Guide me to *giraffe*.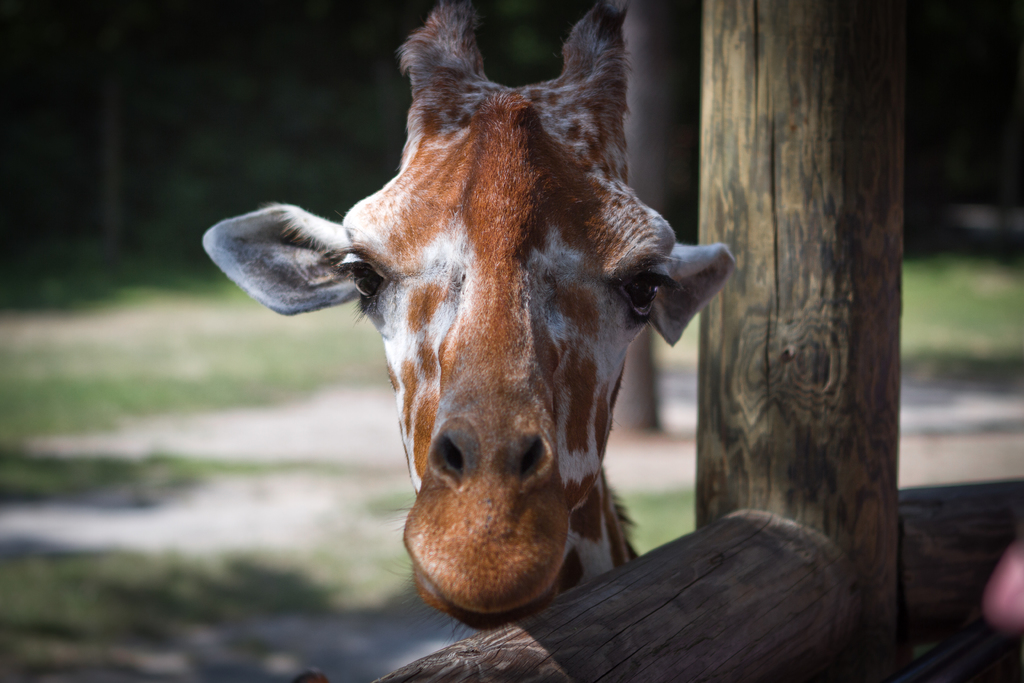
Guidance: 197:0:754:657.
